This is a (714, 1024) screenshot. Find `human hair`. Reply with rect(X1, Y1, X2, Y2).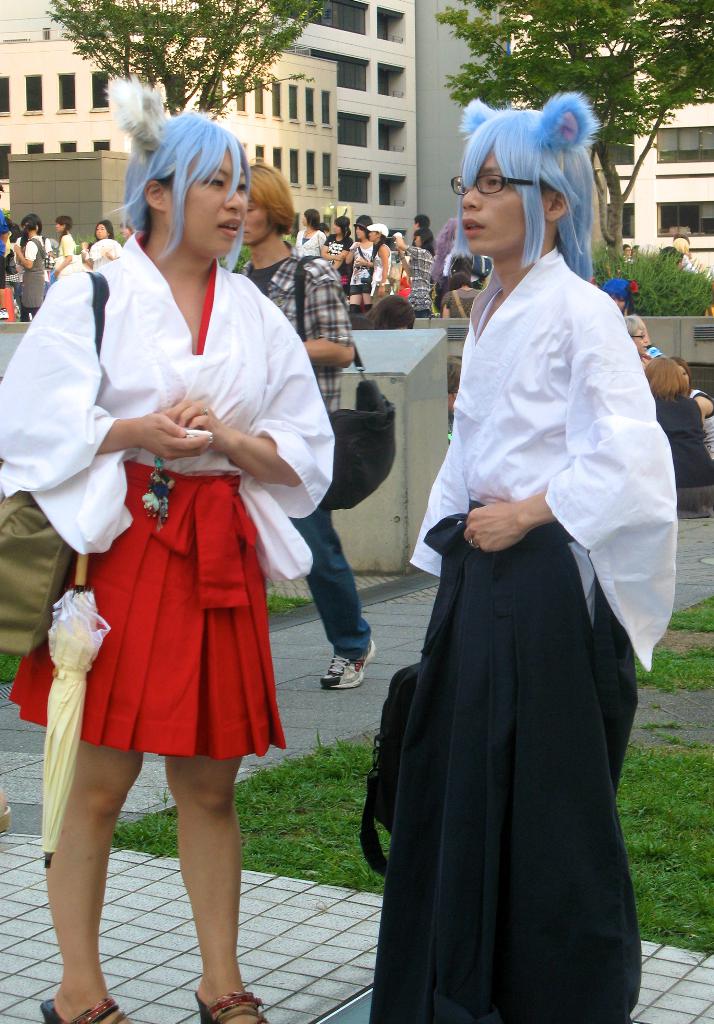
rect(354, 218, 368, 232).
